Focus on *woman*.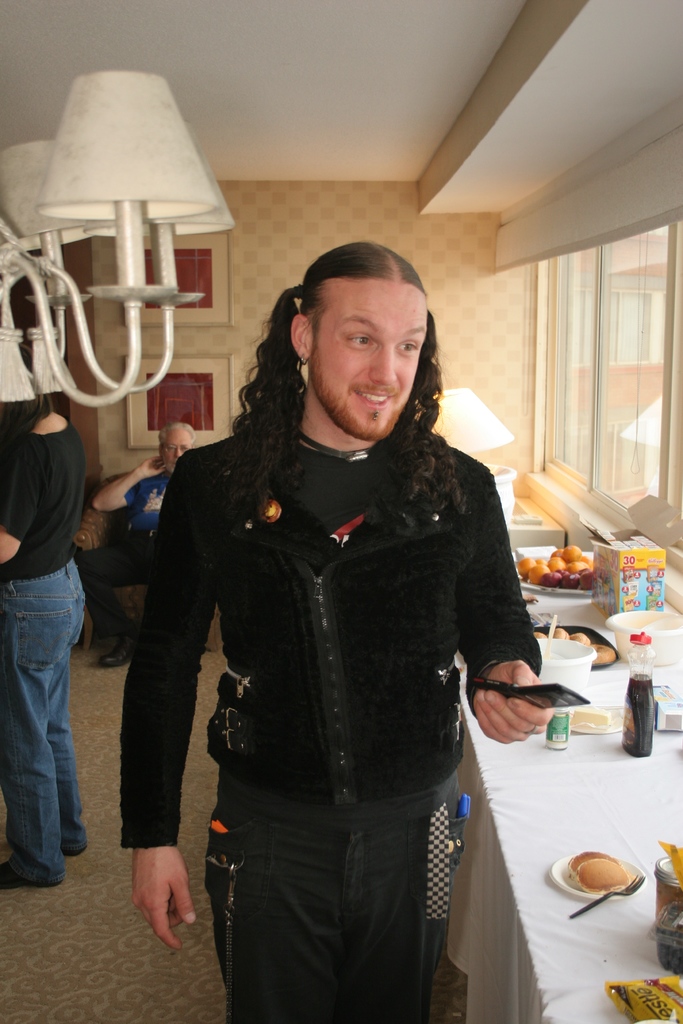
Focused at locate(0, 393, 95, 893).
